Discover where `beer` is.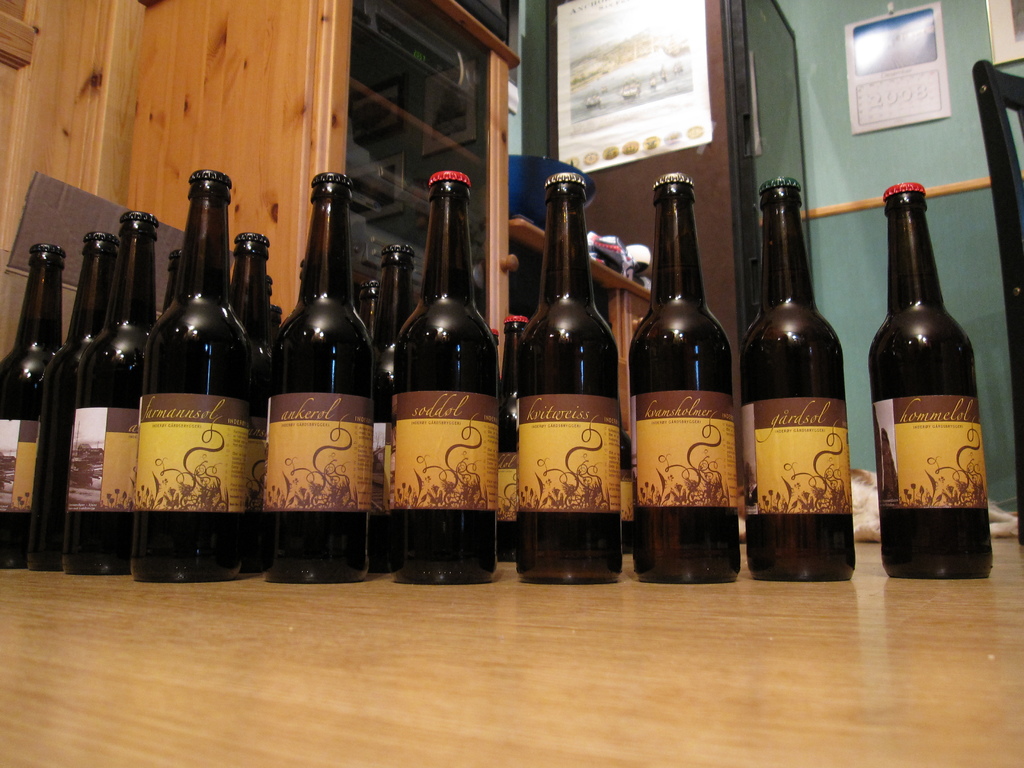
Discovered at region(861, 177, 1007, 616).
